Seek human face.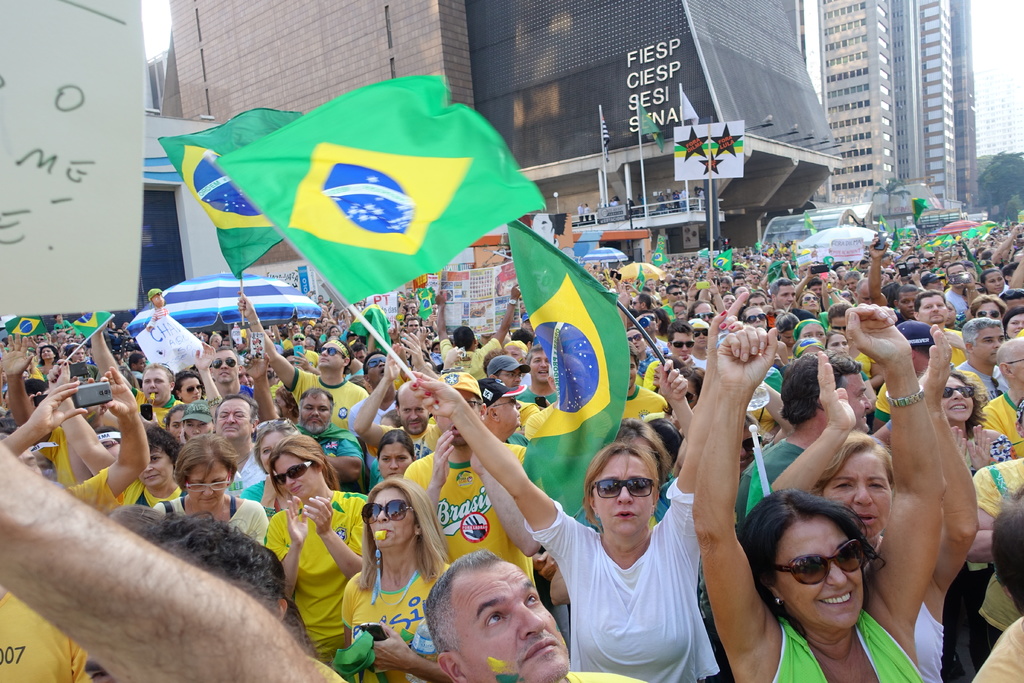
<region>140, 444, 180, 491</region>.
